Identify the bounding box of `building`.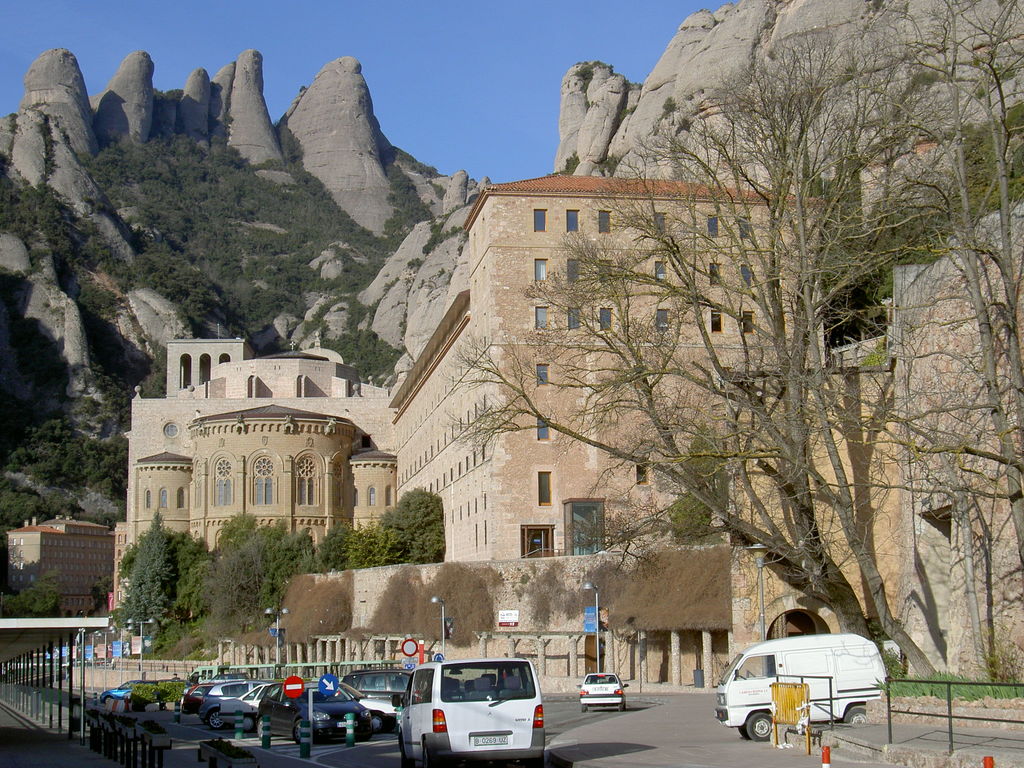
(x1=8, y1=515, x2=114, y2=616).
